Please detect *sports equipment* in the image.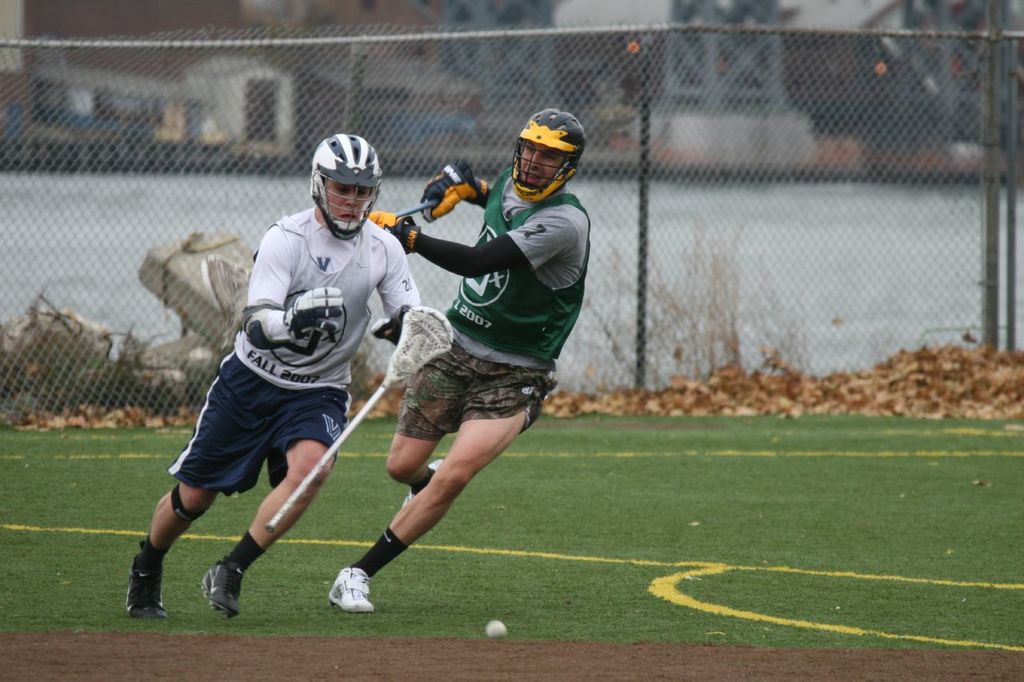
{"left": 515, "top": 105, "right": 580, "bottom": 200}.
